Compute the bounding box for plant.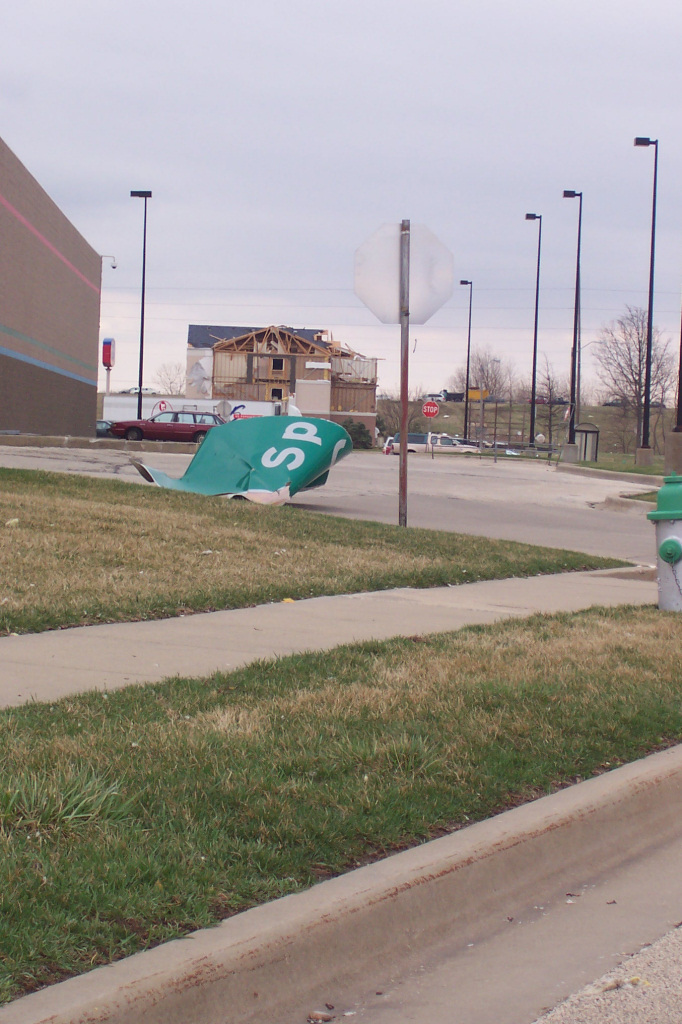
523,391,571,405.
